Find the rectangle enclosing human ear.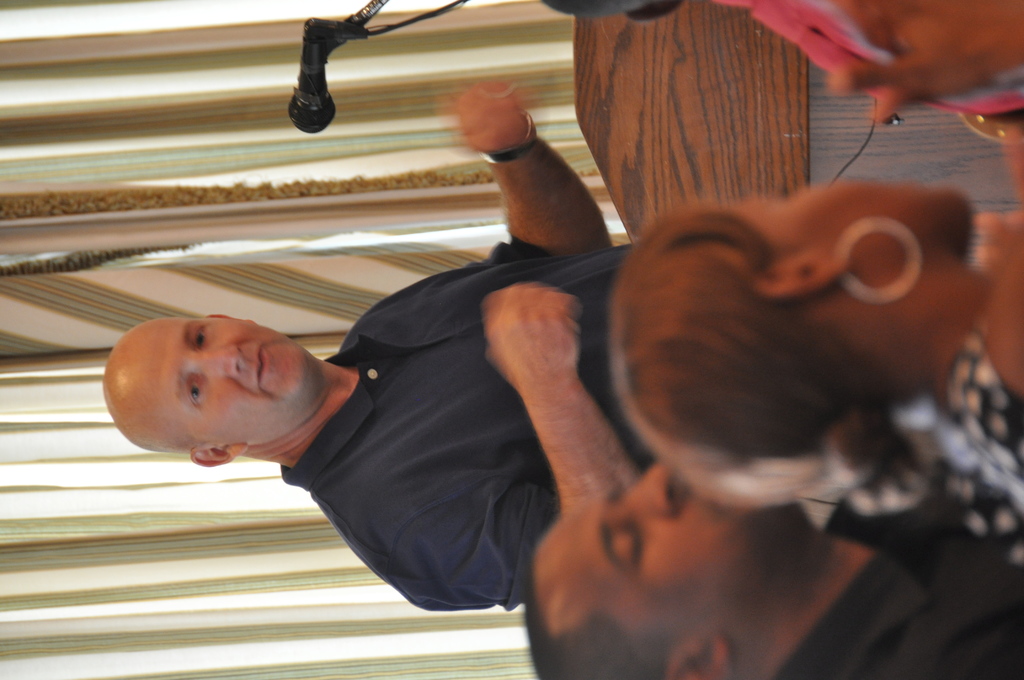
Rect(191, 443, 247, 467).
